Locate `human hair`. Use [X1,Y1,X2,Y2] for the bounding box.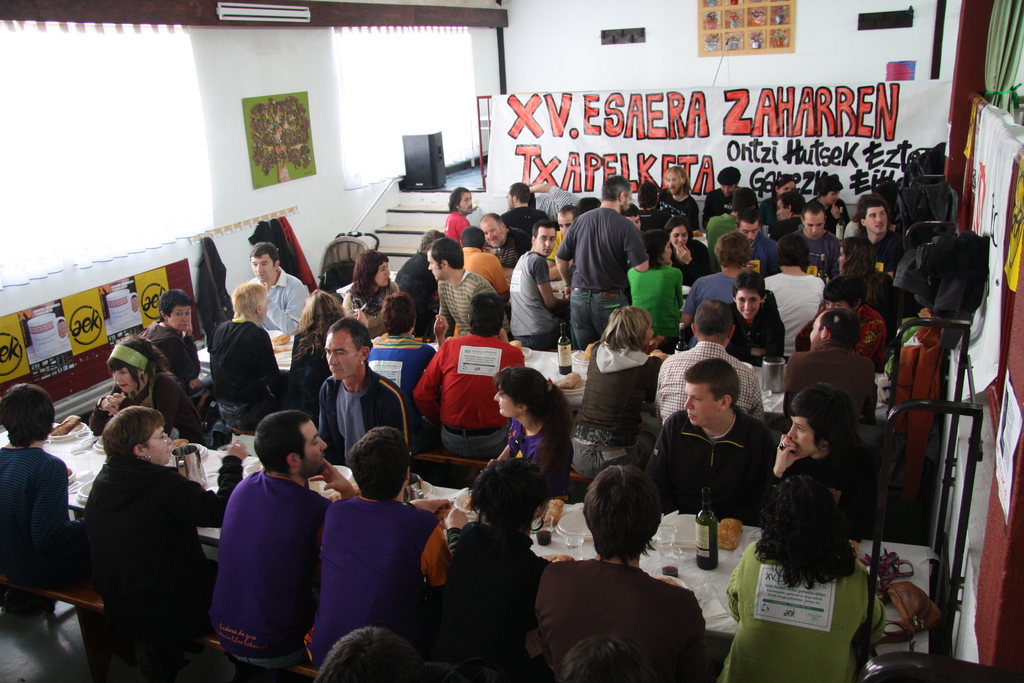
[310,624,427,682].
